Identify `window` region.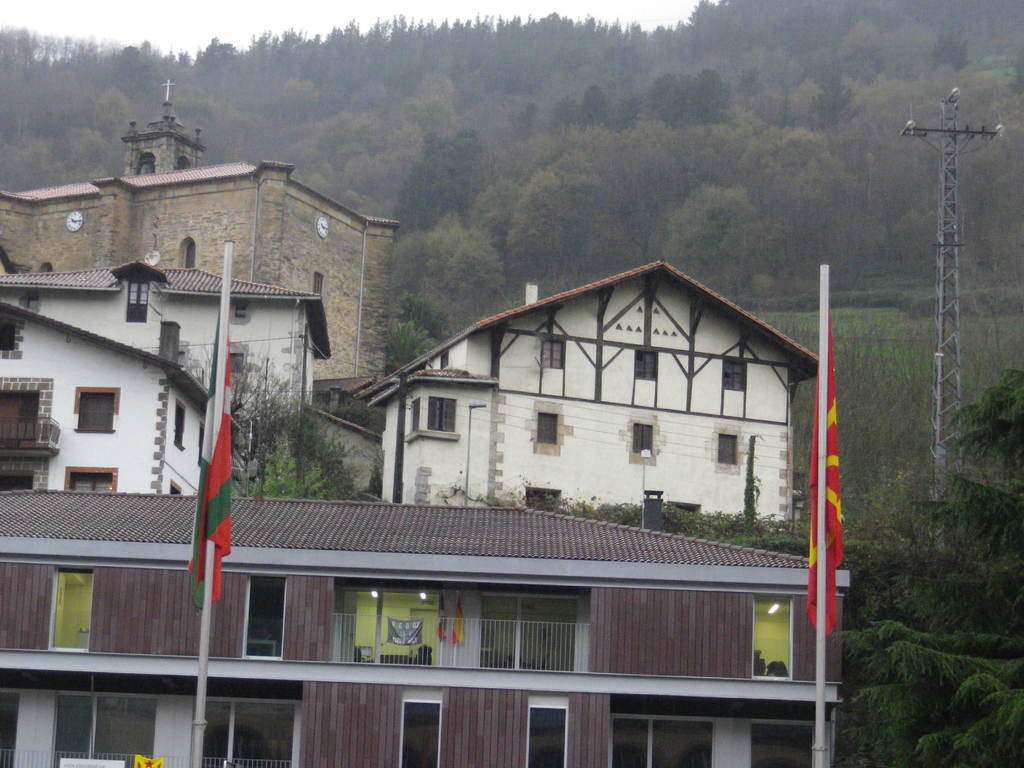
Region: 173:409:184:445.
